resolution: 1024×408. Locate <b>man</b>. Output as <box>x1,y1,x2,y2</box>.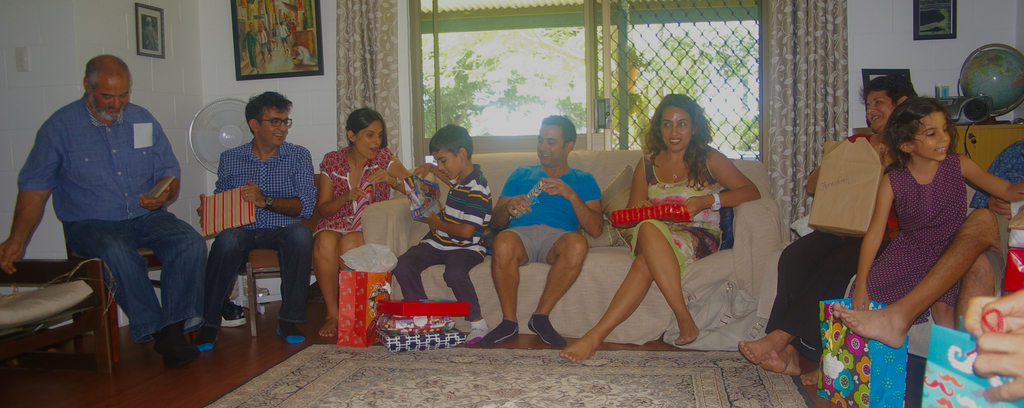
<box>0,55,216,365</box>.
